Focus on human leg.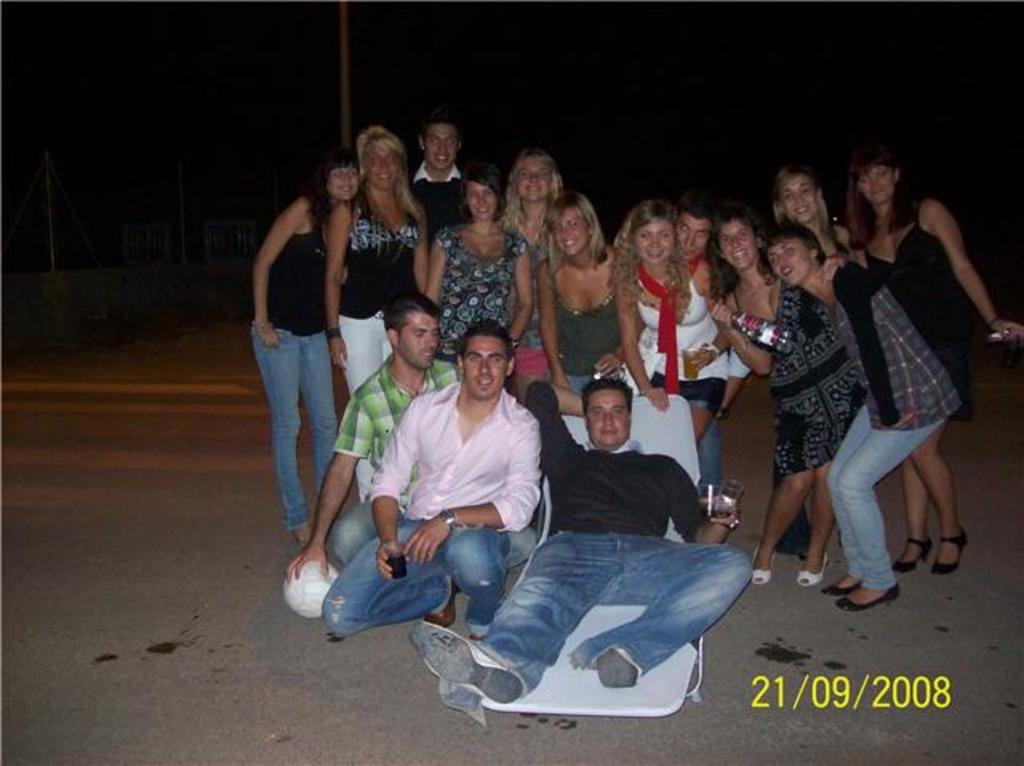
Focused at bbox=(406, 529, 618, 707).
